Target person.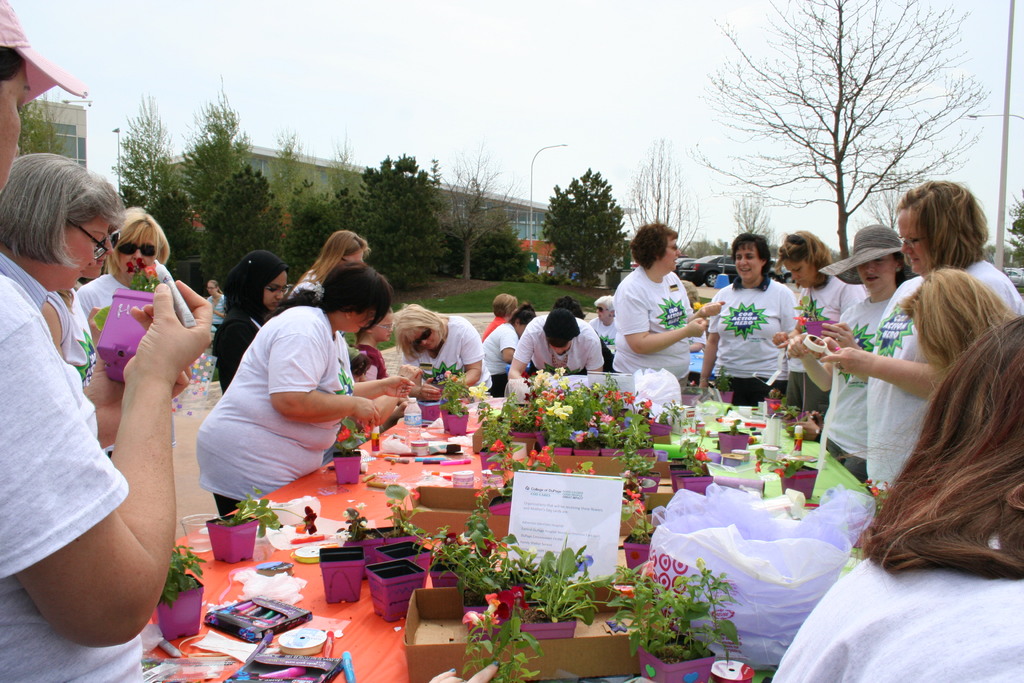
Target region: detection(353, 299, 408, 434).
